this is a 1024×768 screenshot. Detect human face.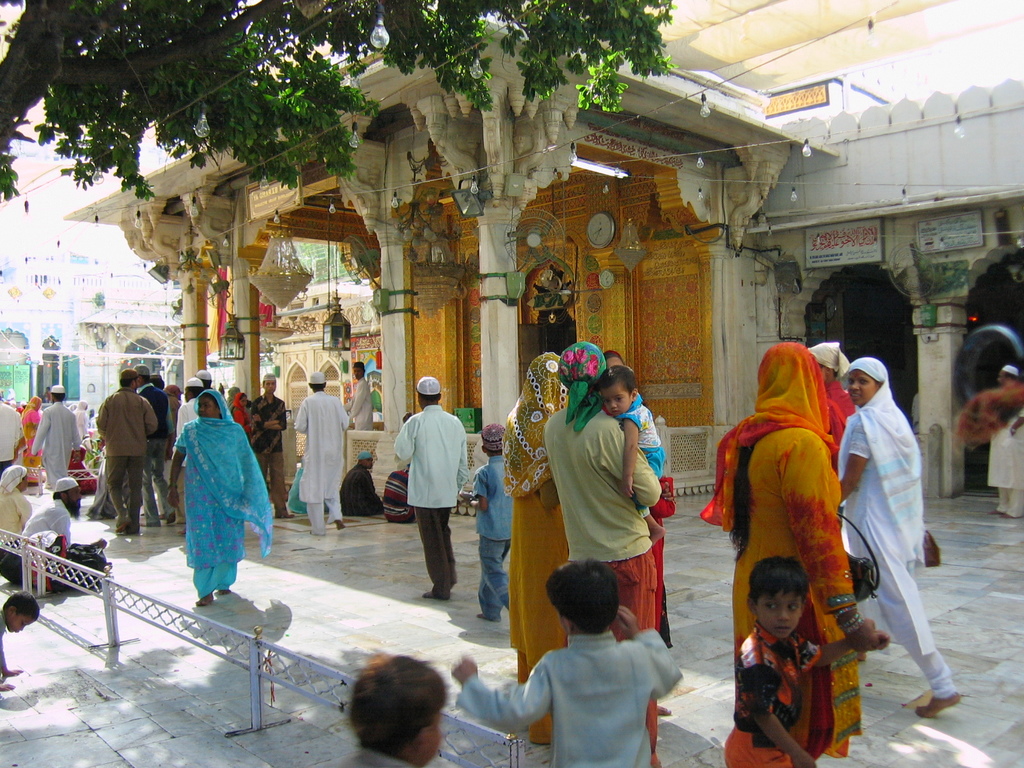
x1=198 y1=397 x2=221 y2=419.
